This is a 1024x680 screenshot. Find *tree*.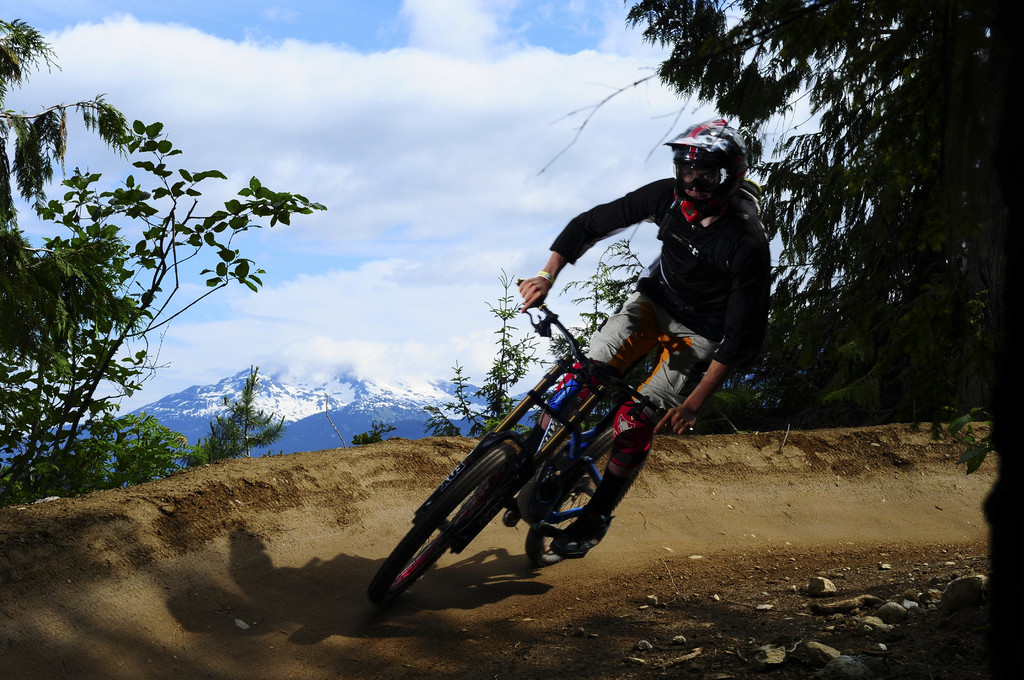
Bounding box: bbox=(394, 0, 1023, 460).
